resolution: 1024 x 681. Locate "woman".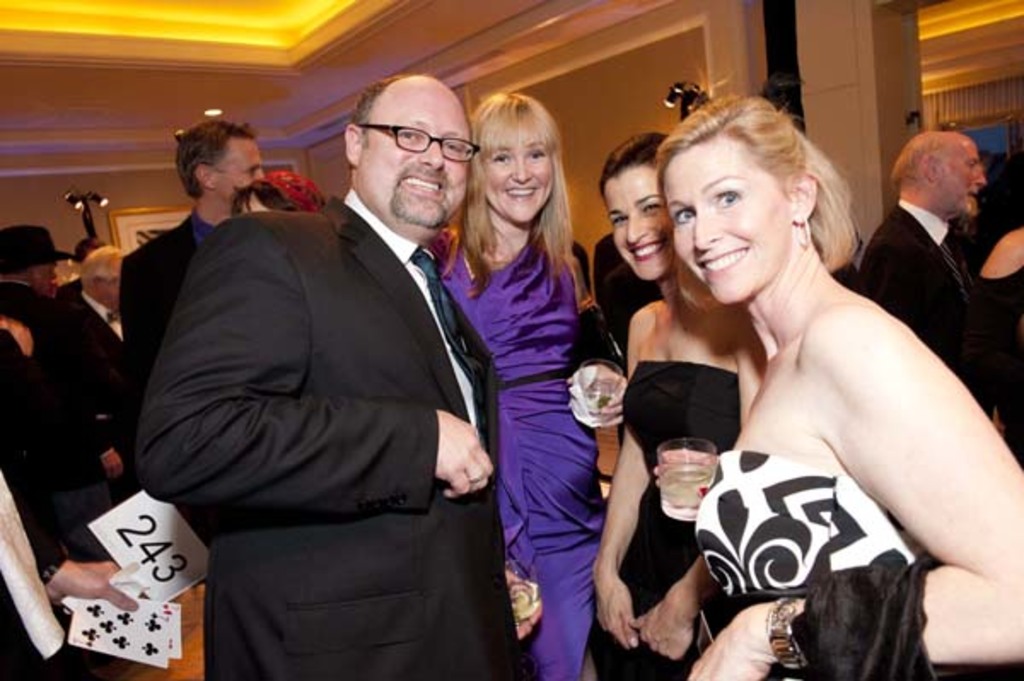
Rect(447, 94, 618, 672).
